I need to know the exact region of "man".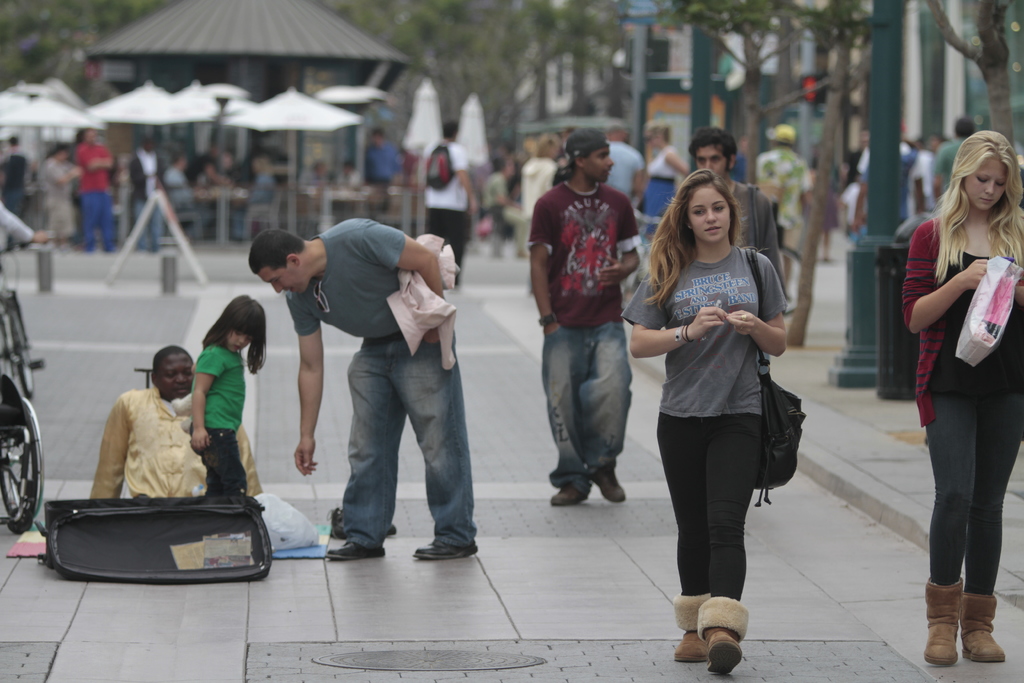
Region: 676 122 787 304.
